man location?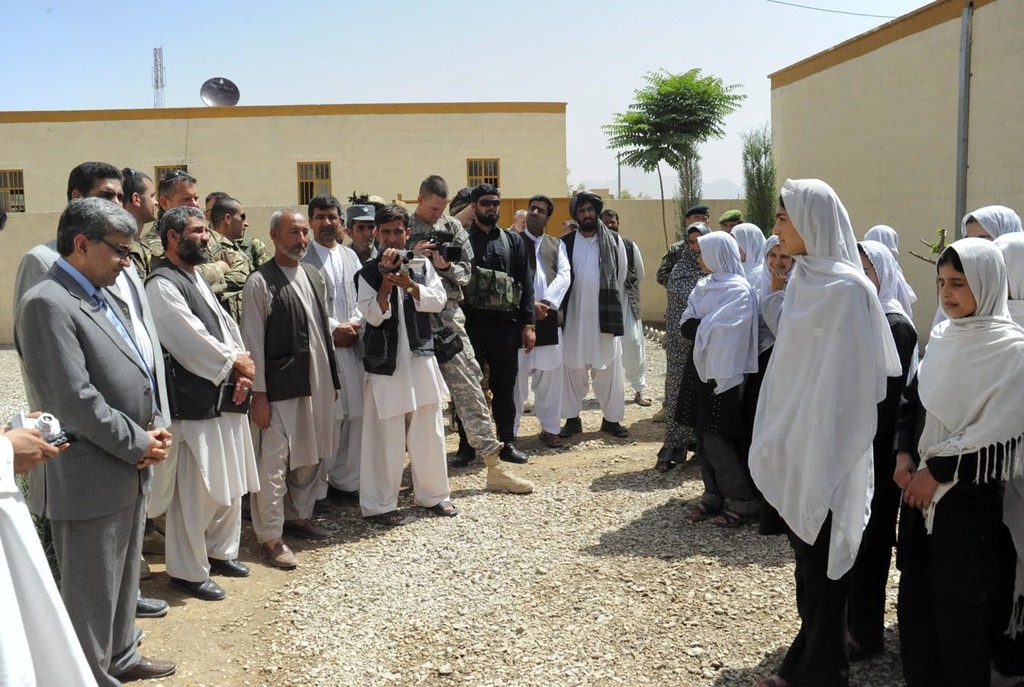
(left=557, top=188, right=630, bottom=434)
